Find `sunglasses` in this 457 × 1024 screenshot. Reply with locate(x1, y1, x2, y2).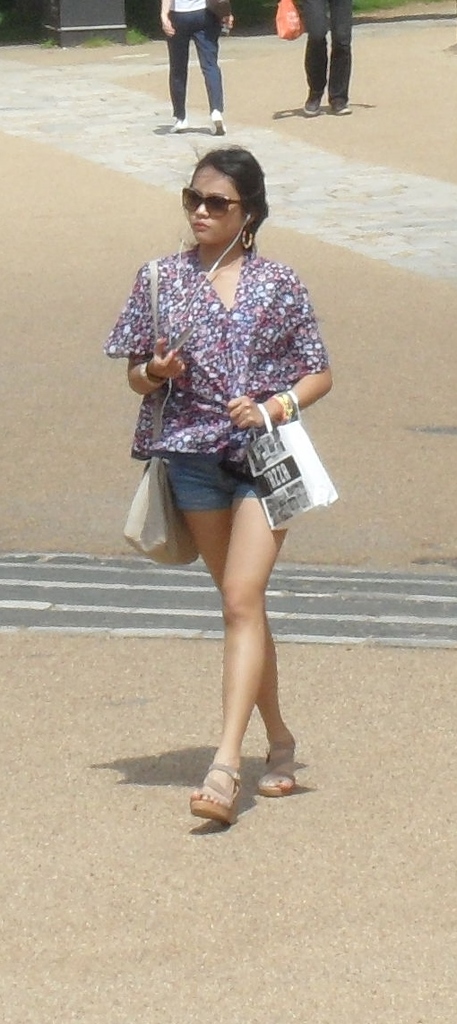
locate(182, 187, 247, 213).
